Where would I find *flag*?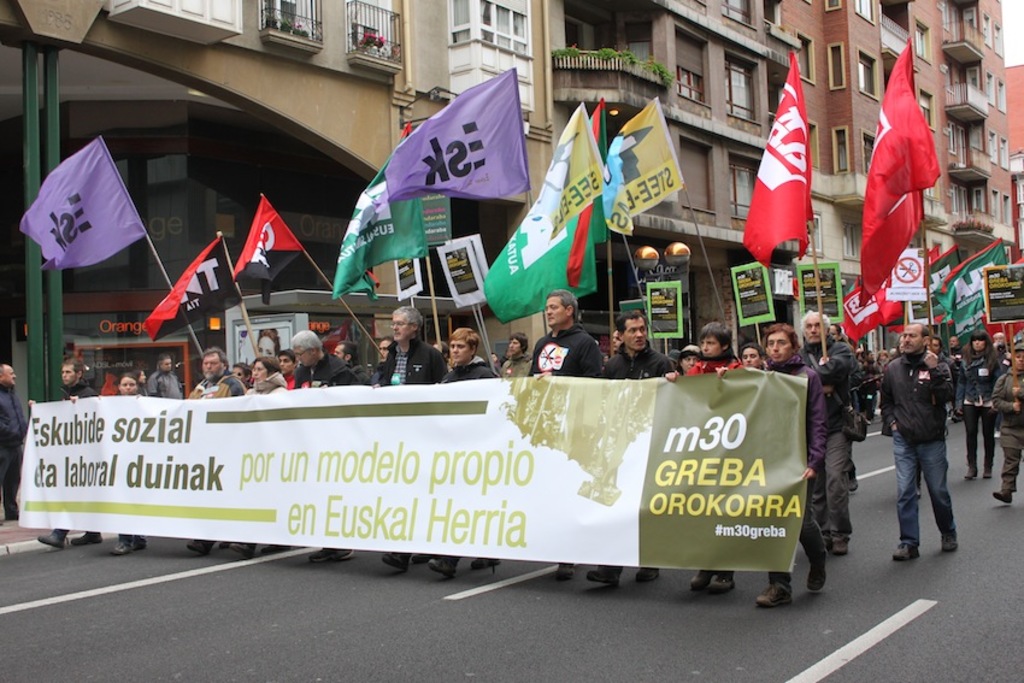
At box(857, 31, 944, 307).
